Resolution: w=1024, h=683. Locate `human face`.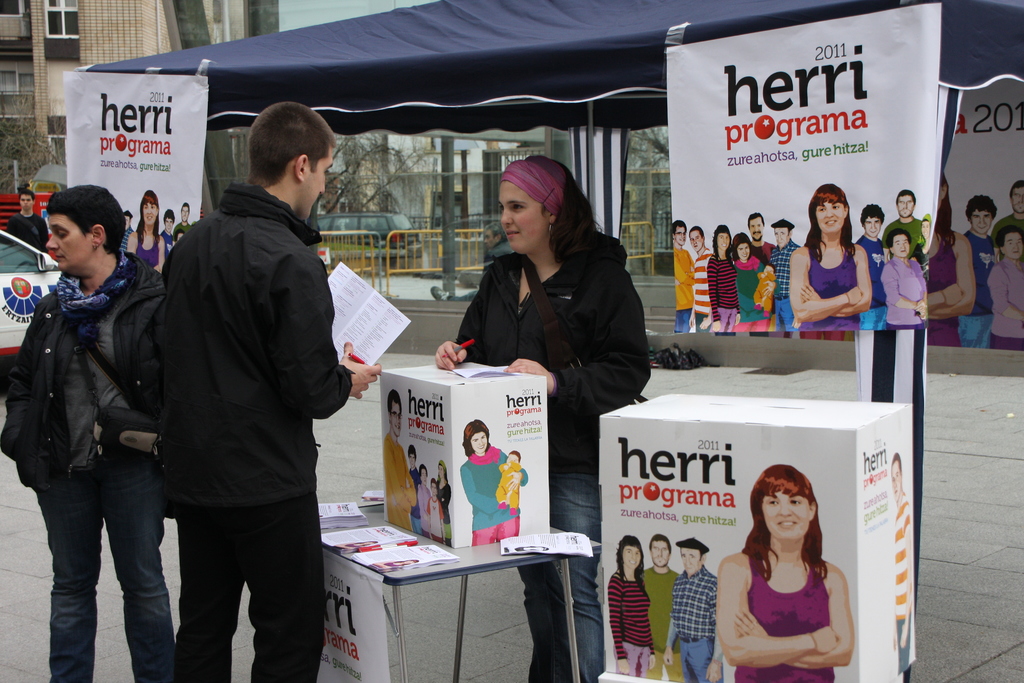
(622, 547, 638, 573).
